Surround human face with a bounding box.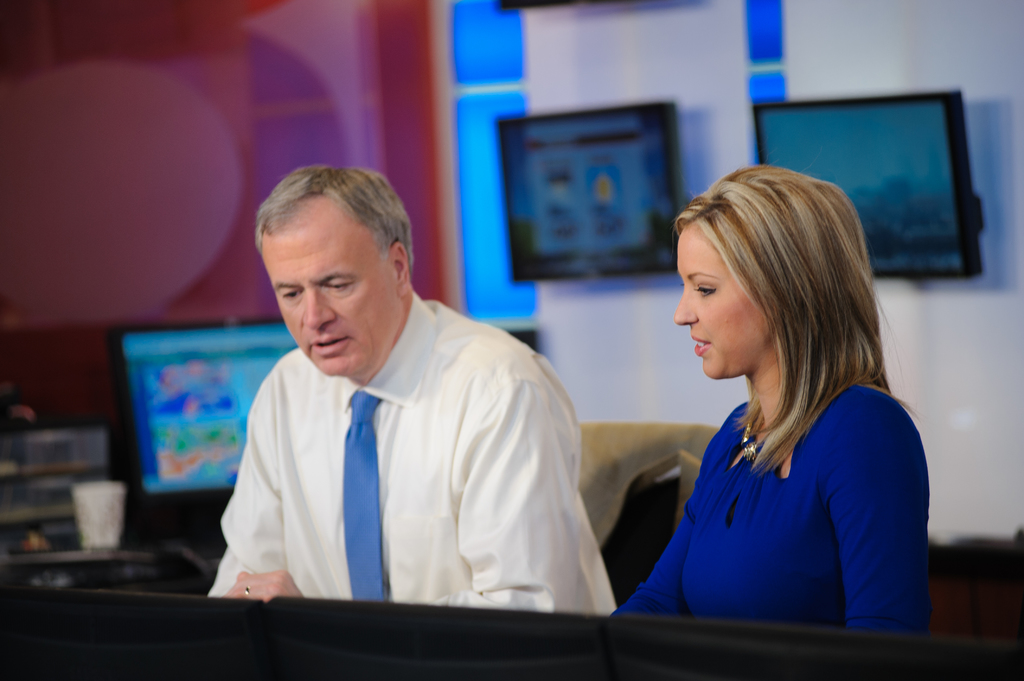
l=259, t=205, r=395, b=377.
